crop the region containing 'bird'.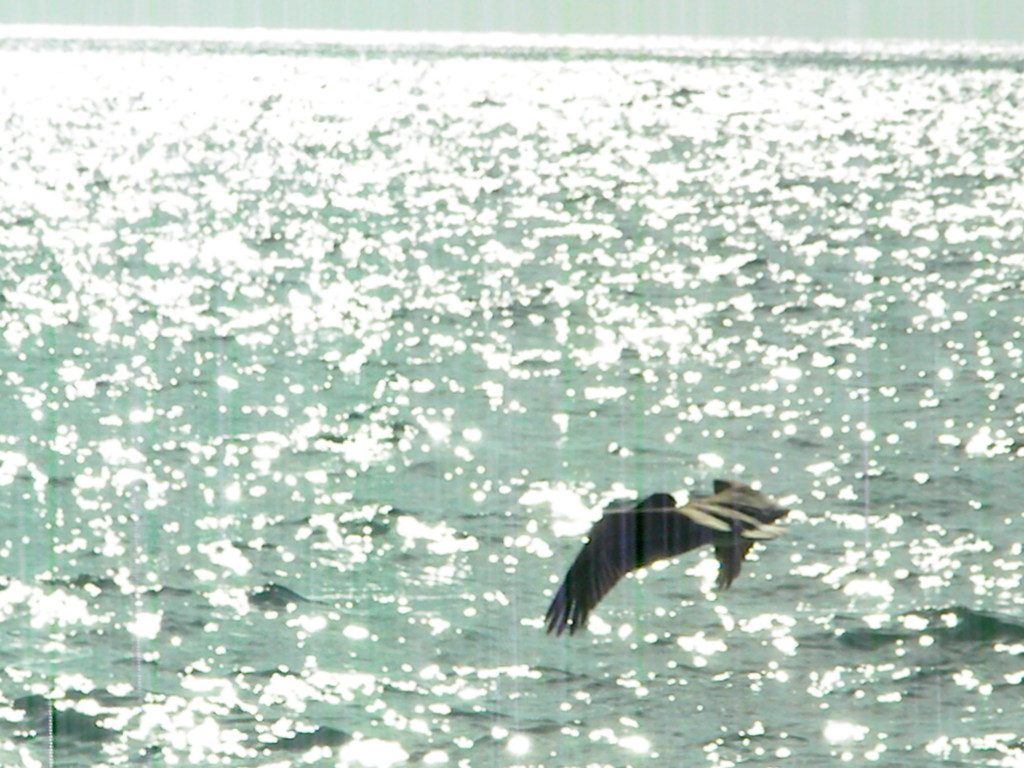
Crop region: select_region(528, 472, 776, 628).
